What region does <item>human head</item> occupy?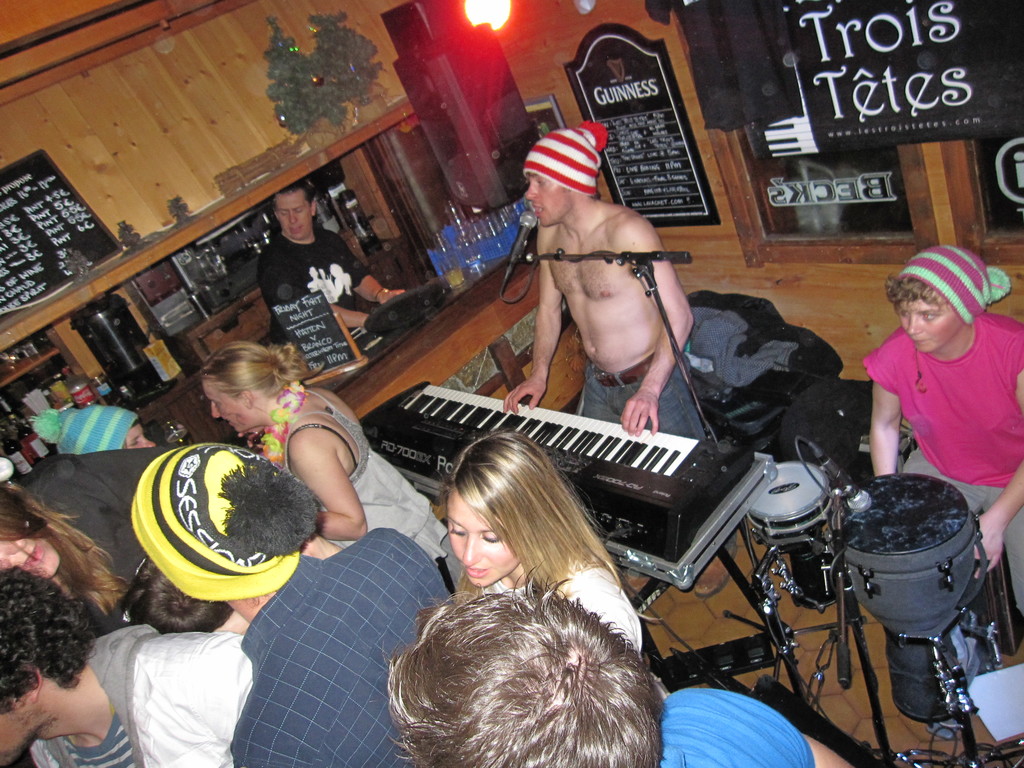
[269, 186, 315, 238].
